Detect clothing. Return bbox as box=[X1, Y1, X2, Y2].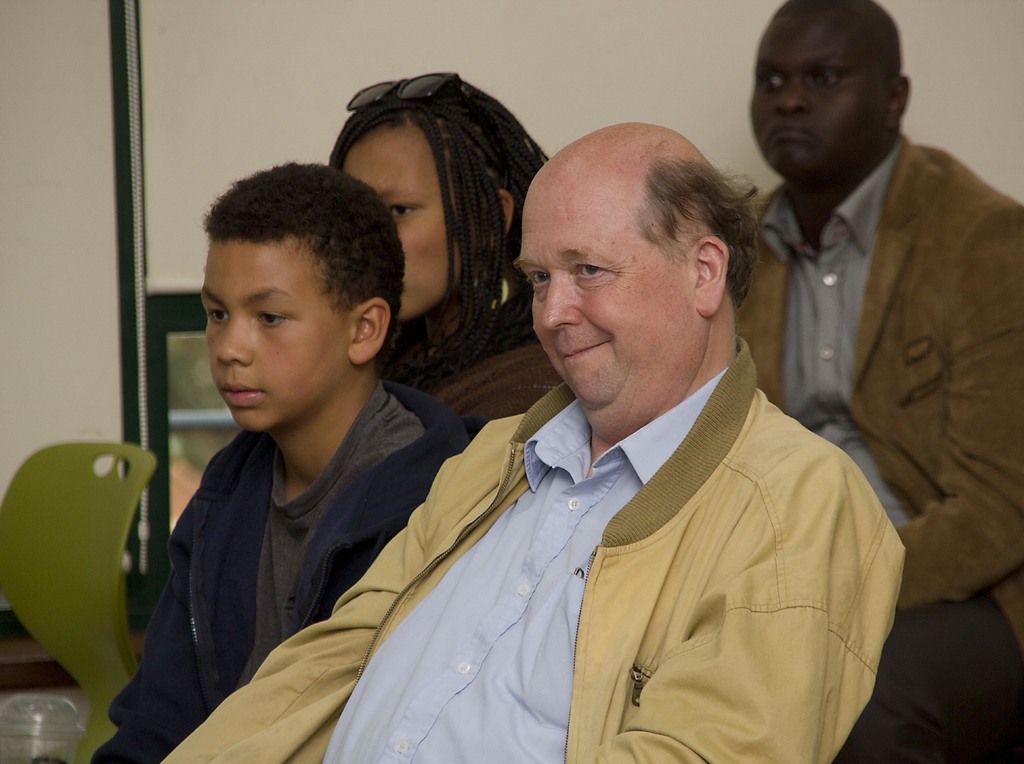
box=[371, 283, 559, 443].
